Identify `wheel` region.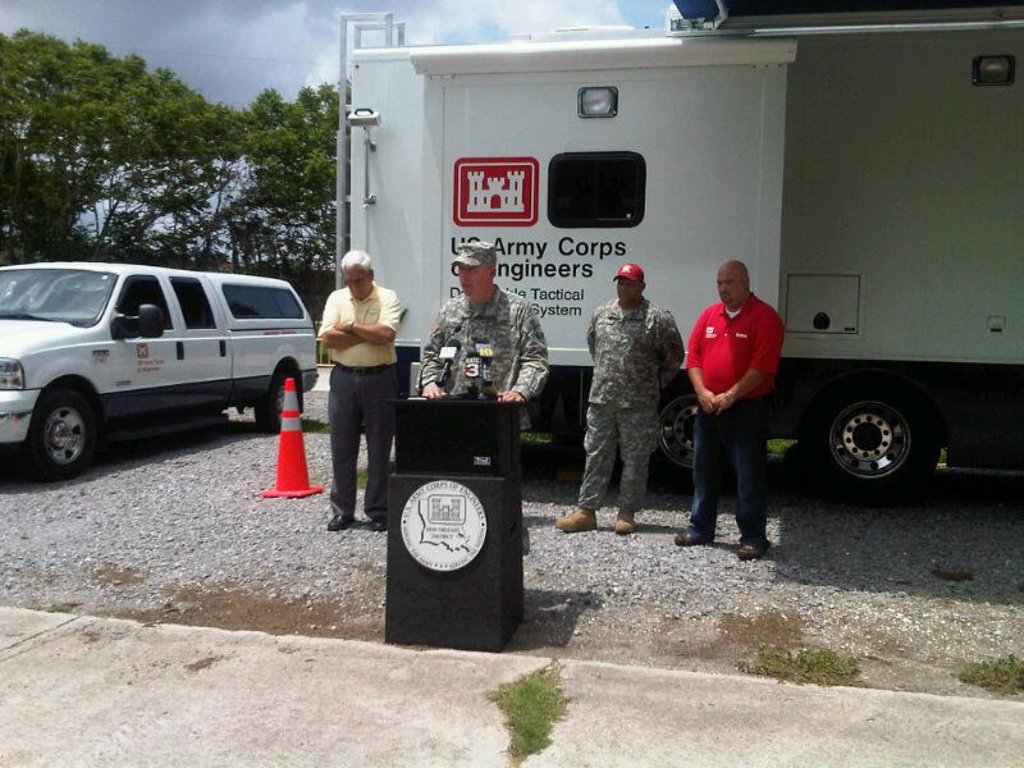
Region: (left=253, top=369, right=302, bottom=431).
